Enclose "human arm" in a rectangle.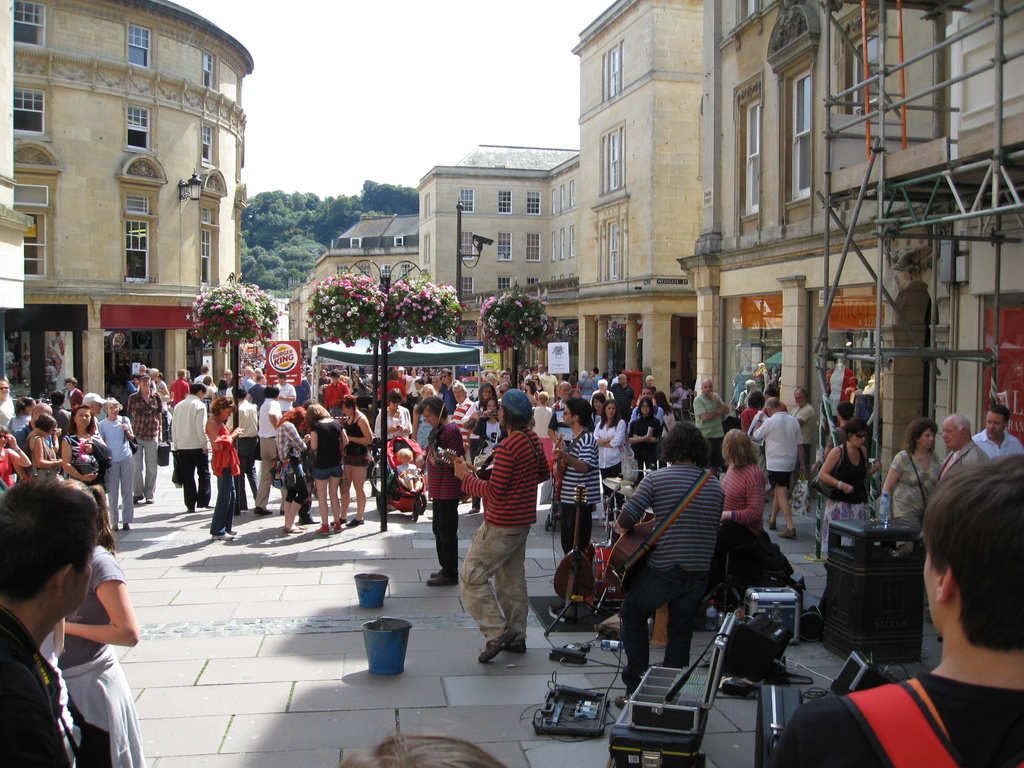
select_region(692, 400, 723, 421).
